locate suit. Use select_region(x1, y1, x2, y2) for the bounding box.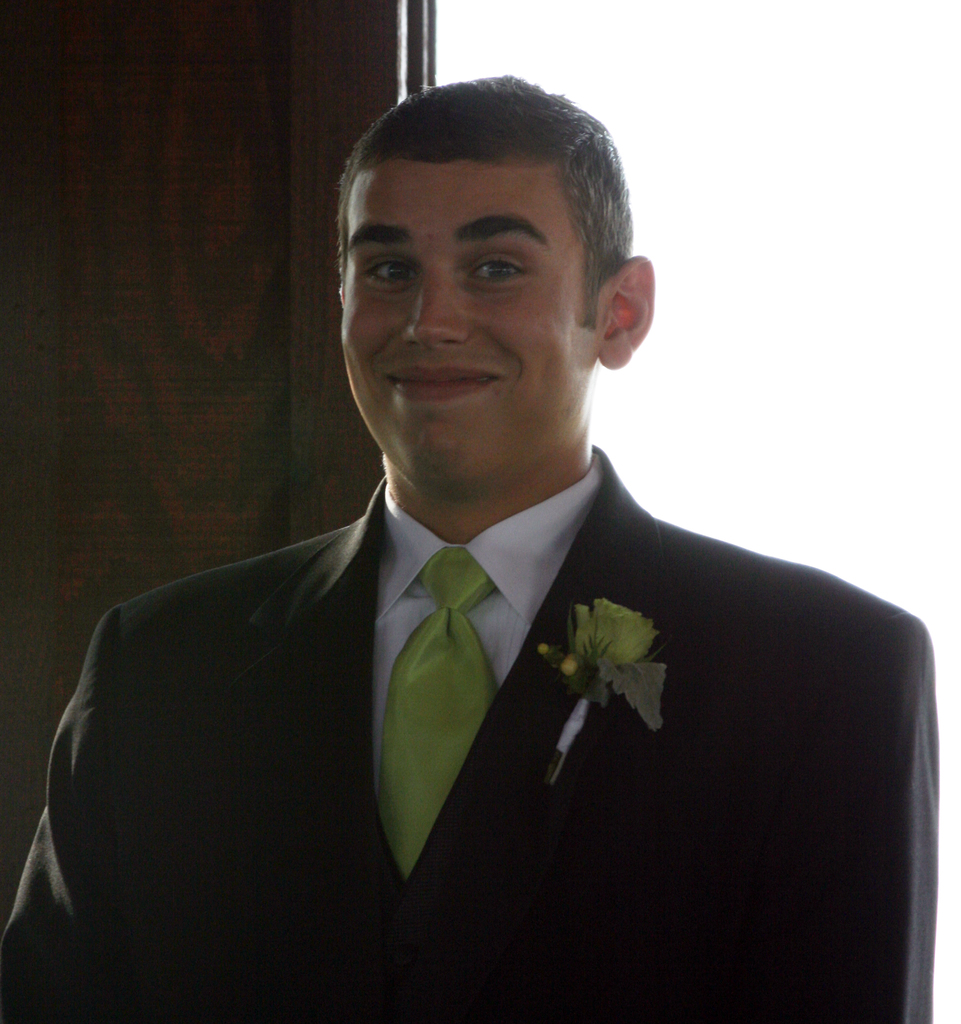
select_region(0, 255, 959, 996).
